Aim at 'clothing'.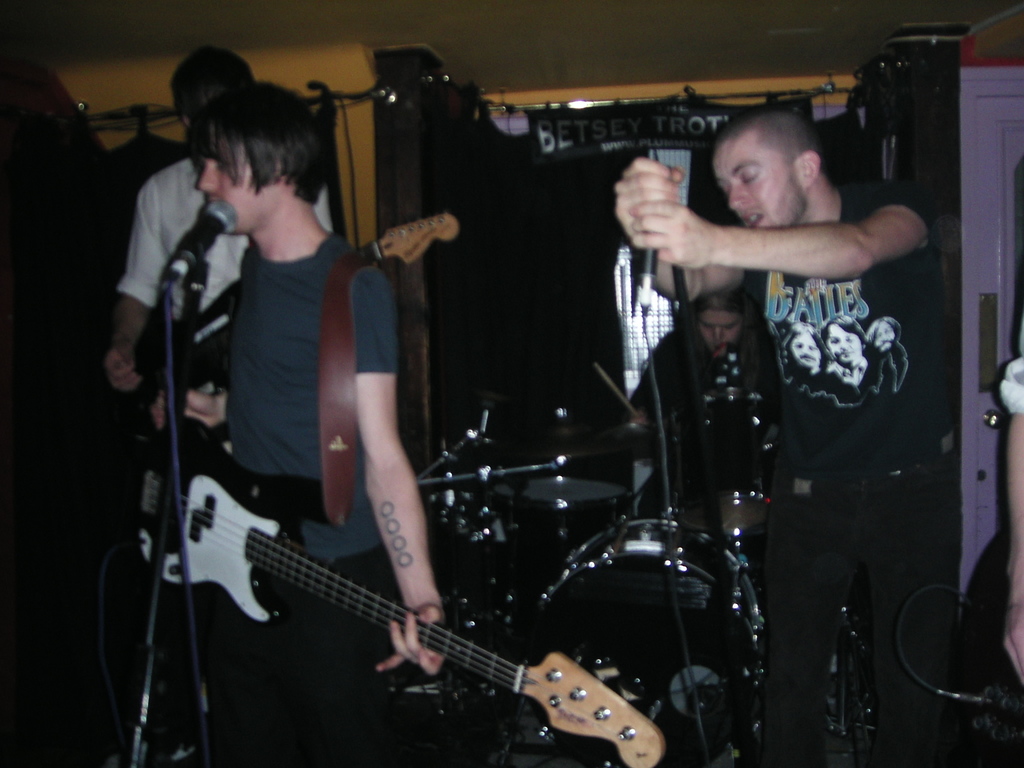
Aimed at <bbox>123, 166, 339, 337</bbox>.
